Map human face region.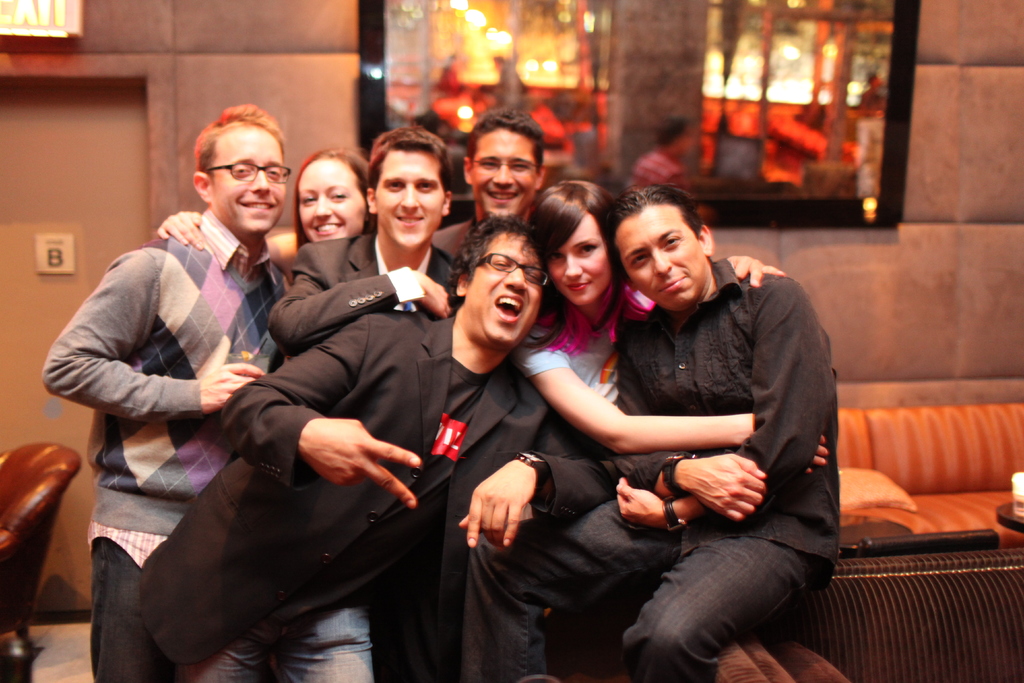
Mapped to box(378, 146, 445, 250).
